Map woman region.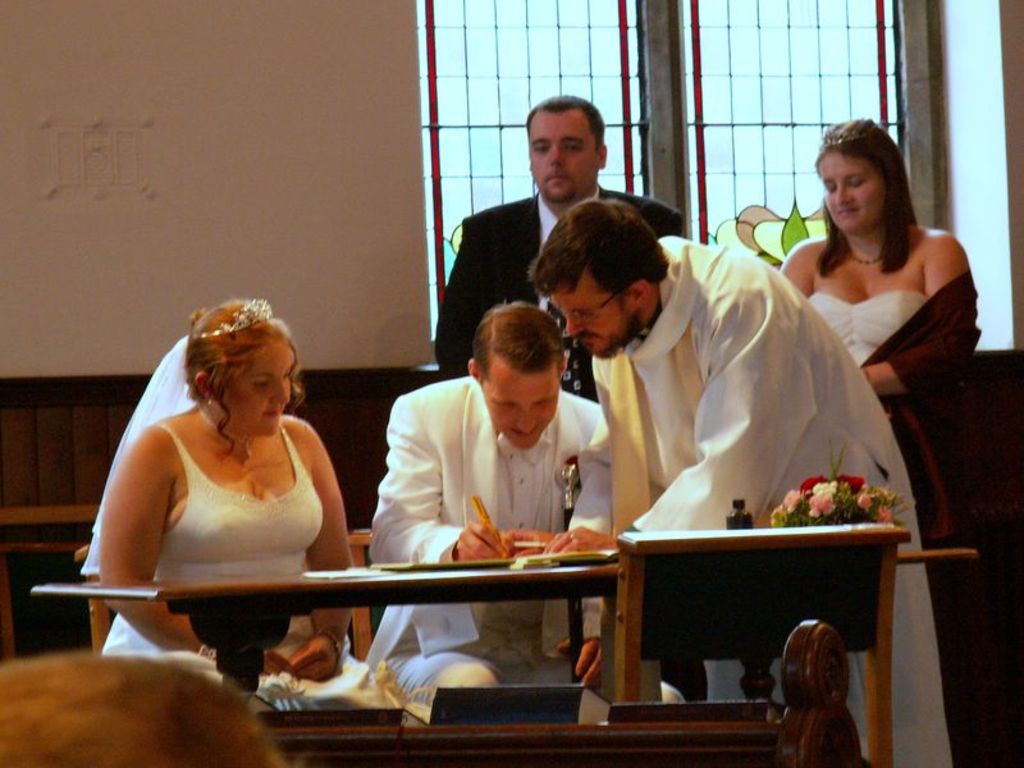
Mapped to [x1=777, y1=119, x2=996, y2=767].
